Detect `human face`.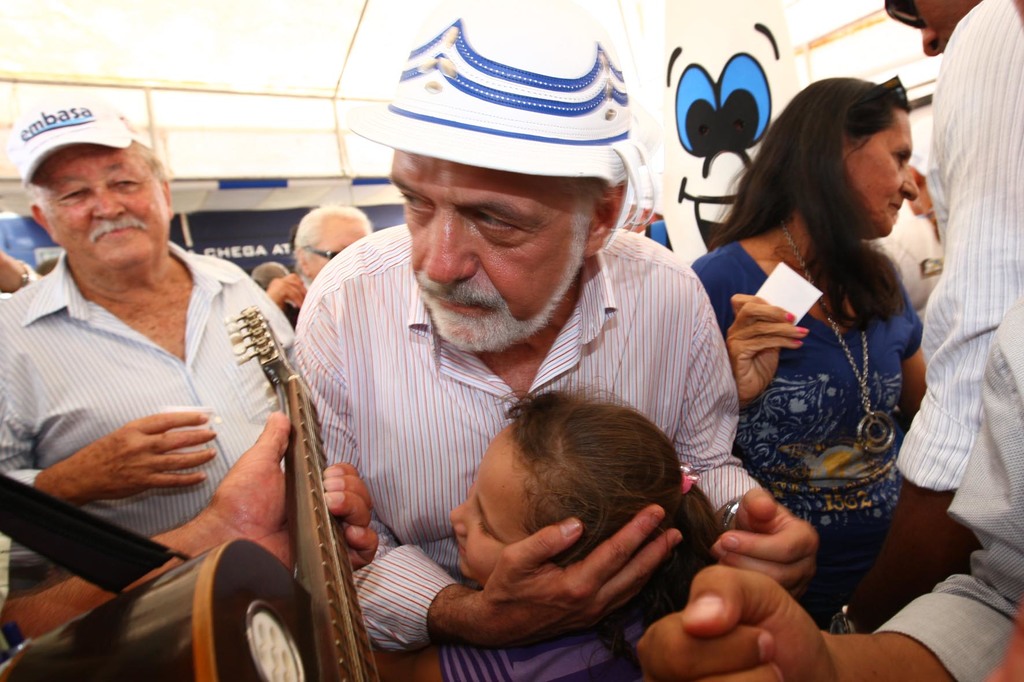
Detected at {"x1": 454, "y1": 422, "x2": 534, "y2": 575}.
